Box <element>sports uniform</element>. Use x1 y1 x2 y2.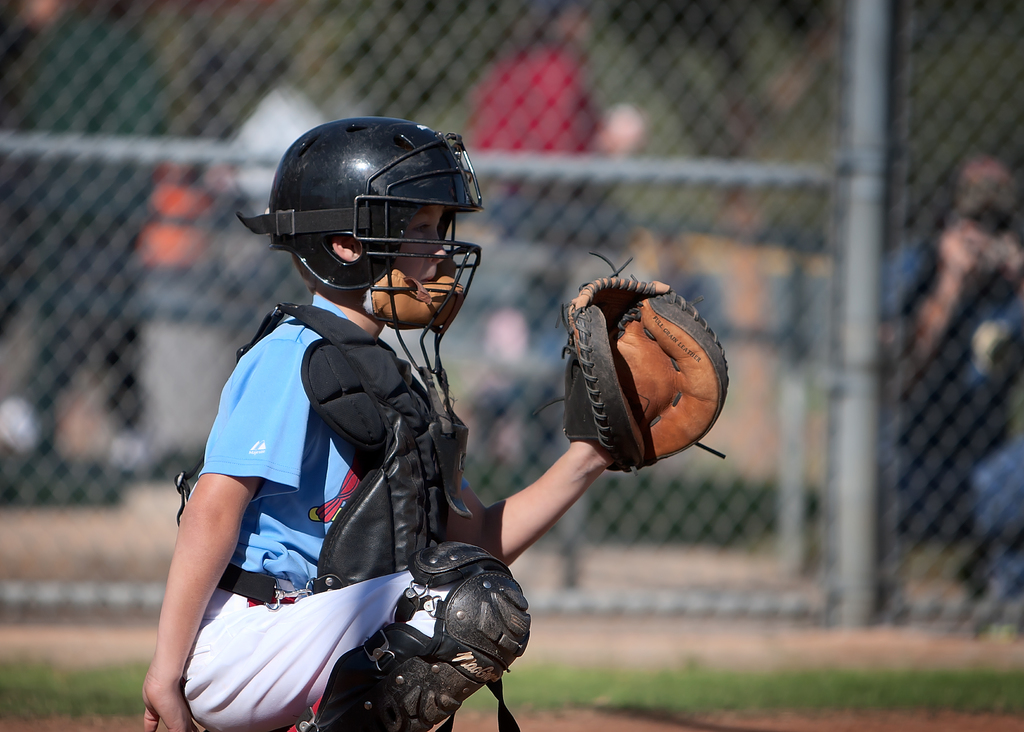
174 130 664 731.
